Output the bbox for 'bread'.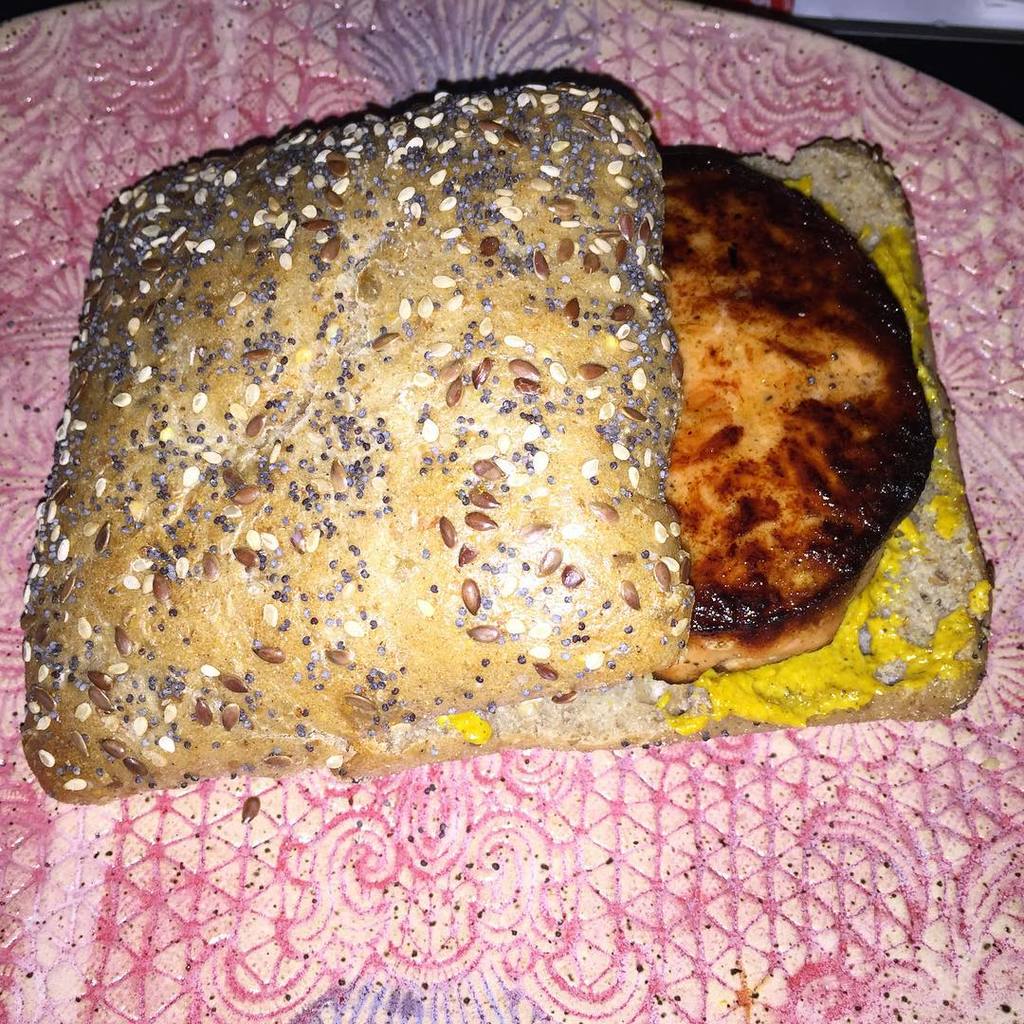
[left=331, top=146, right=978, bottom=774].
